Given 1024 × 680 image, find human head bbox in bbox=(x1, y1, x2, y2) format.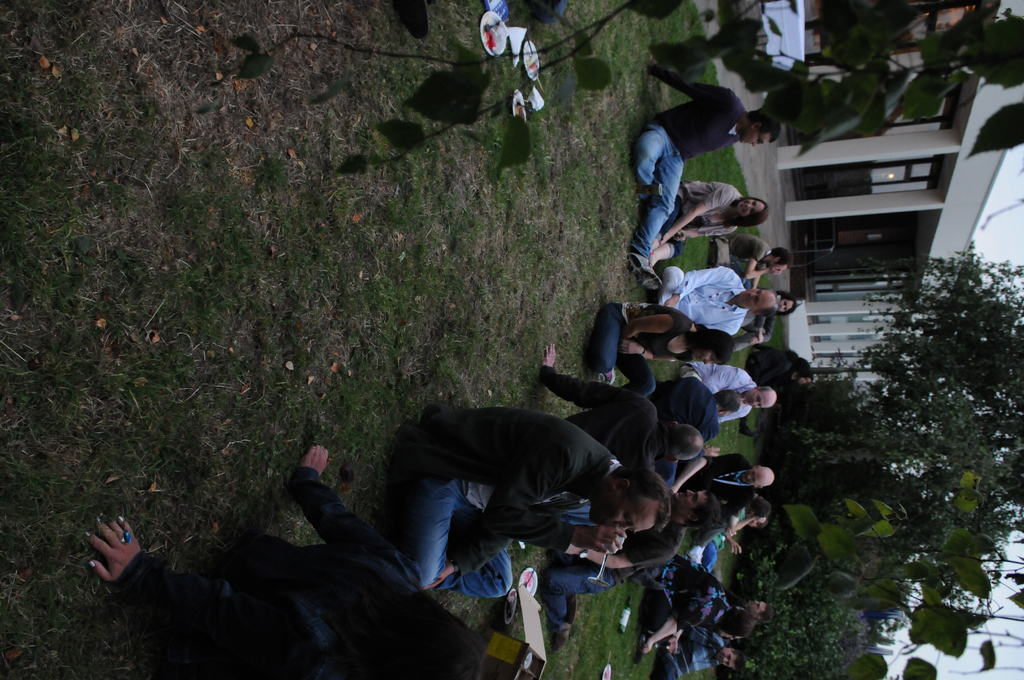
bbox=(748, 515, 770, 528).
